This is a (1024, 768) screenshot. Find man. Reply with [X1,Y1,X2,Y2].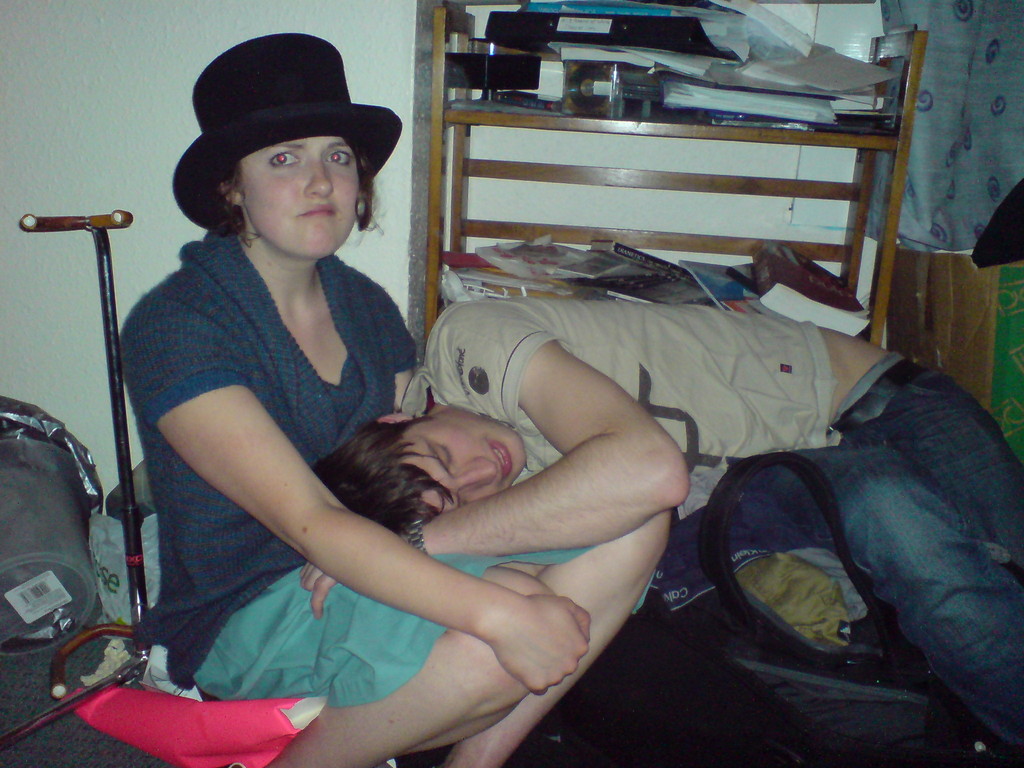
[301,301,1023,753].
